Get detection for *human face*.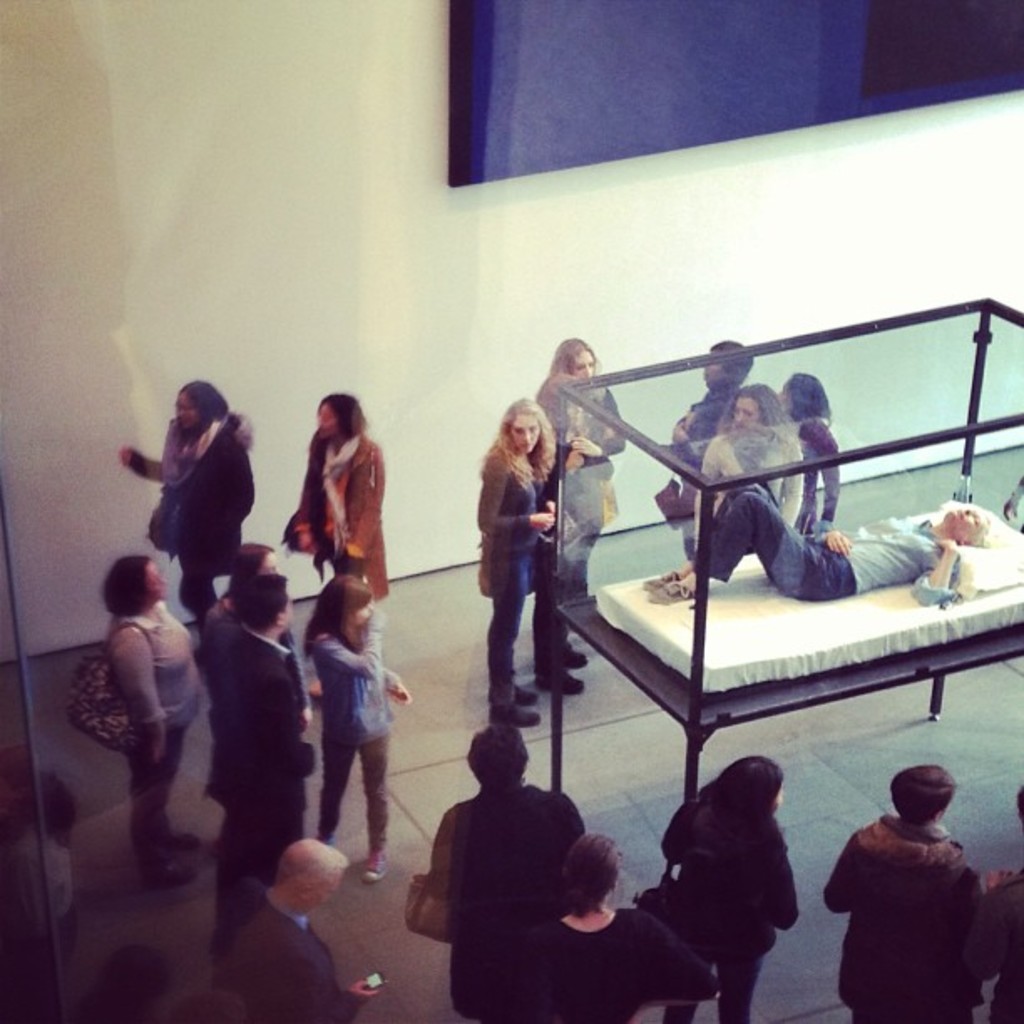
Detection: x1=770, y1=790, x2=785, y2=818.
